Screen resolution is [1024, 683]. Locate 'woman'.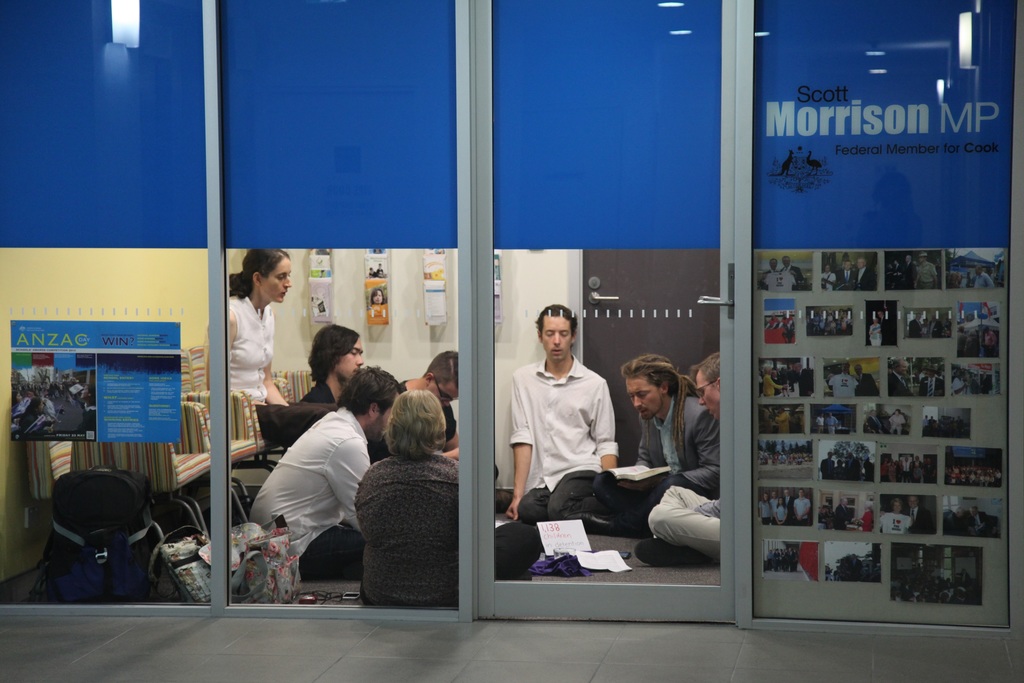
region(865, 315, 884, 347).
